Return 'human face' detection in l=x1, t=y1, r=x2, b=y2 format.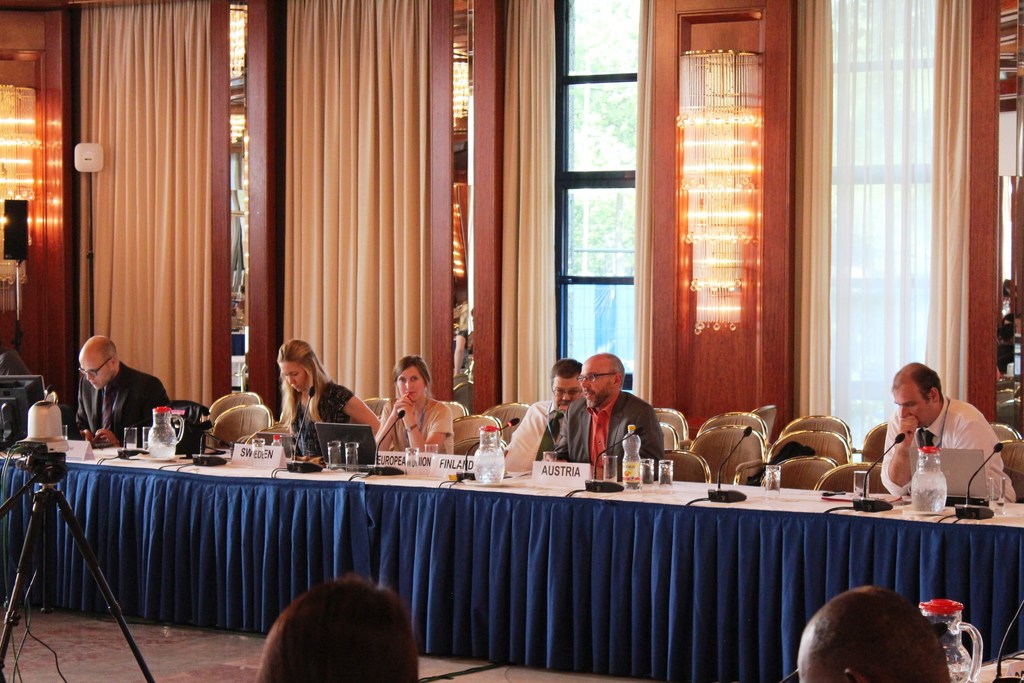
l=895, t=388, r=932, b=425.
